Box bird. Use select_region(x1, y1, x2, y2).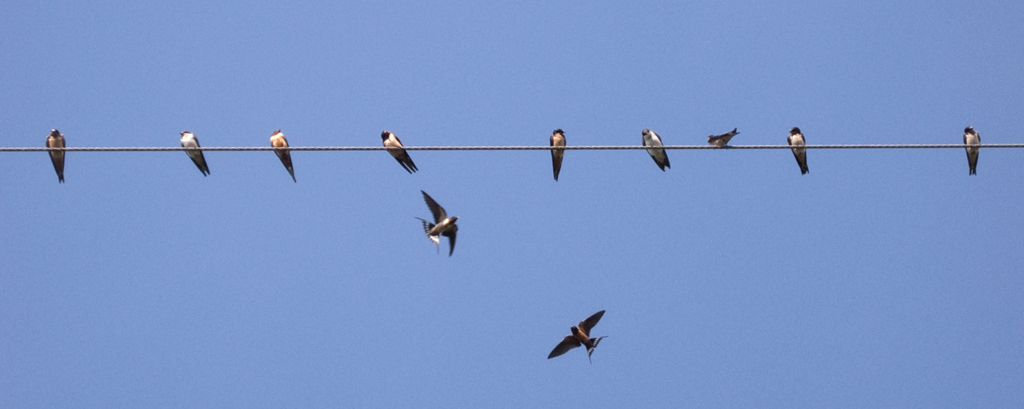
select_region(32, 125, 76, 193).
